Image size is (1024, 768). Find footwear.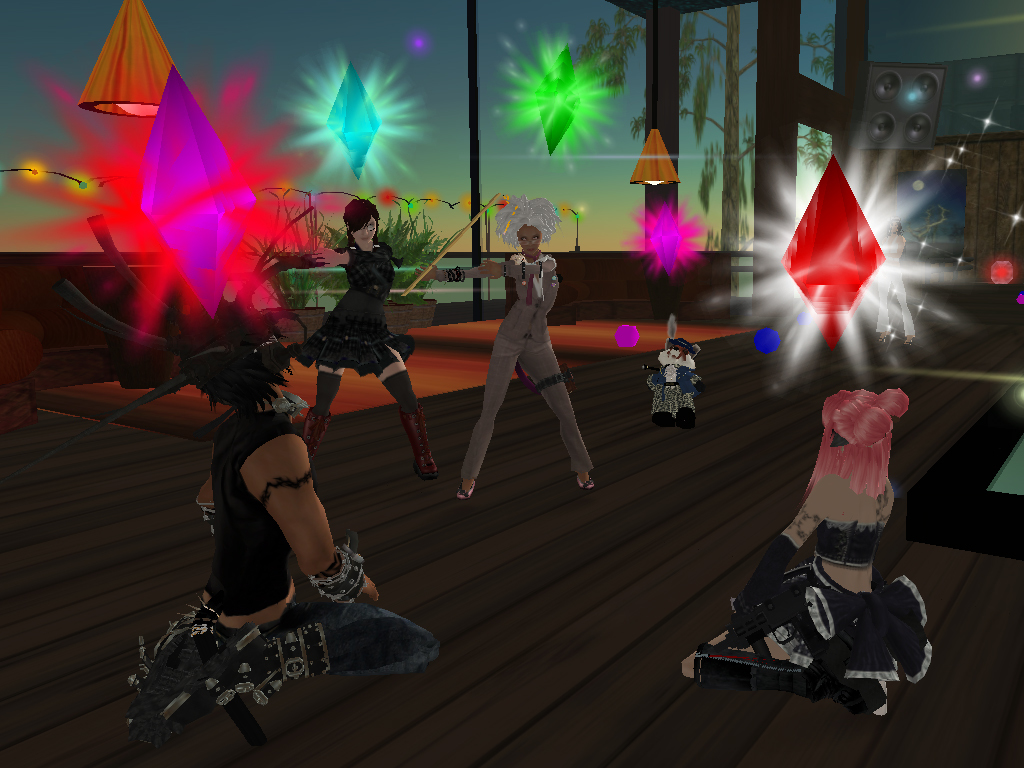
572/476/591/493.
